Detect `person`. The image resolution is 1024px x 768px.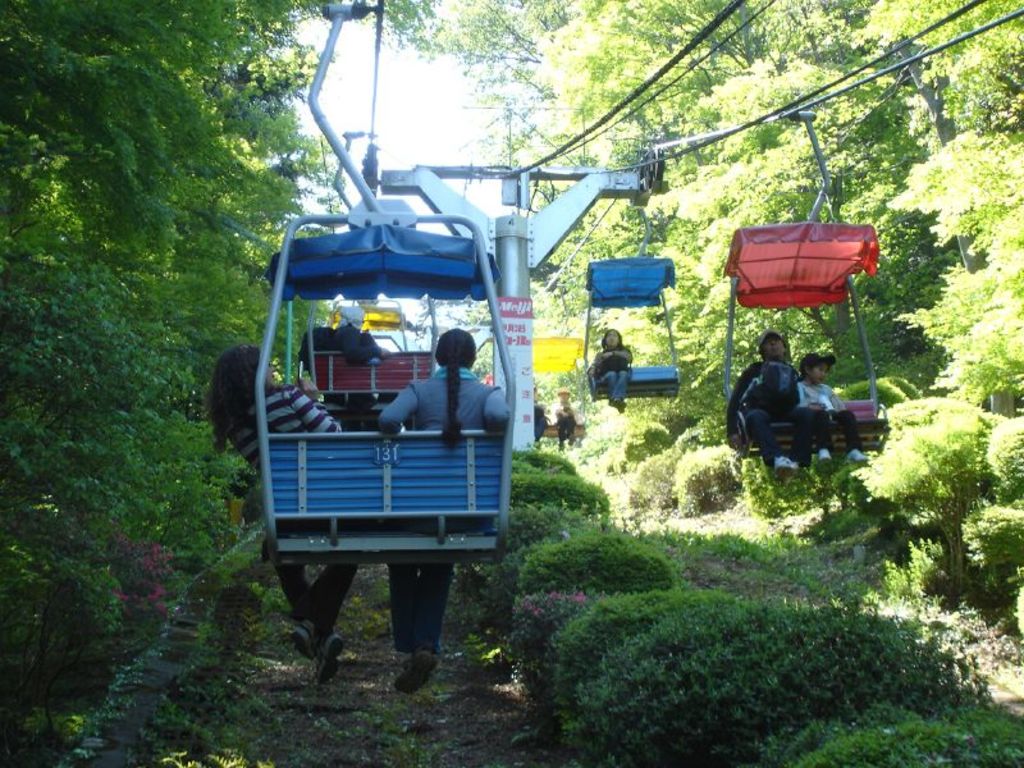
[x1=799, y1=351, x2=872, y2=468].
